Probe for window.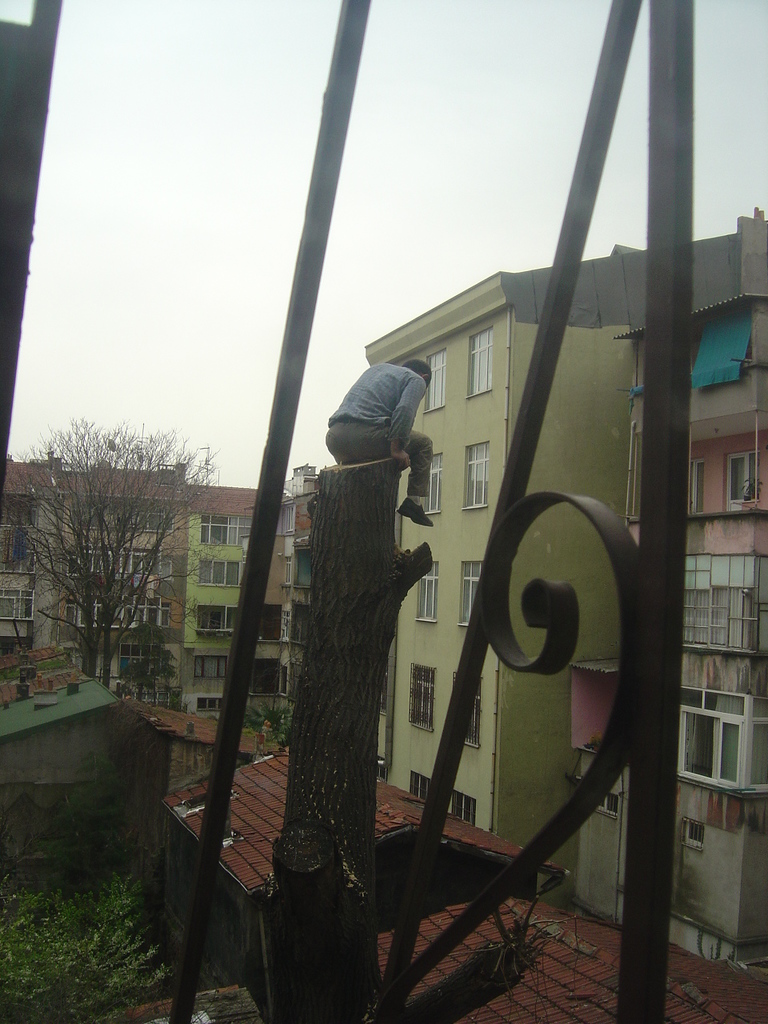
Probe result: l=450, t=674, r=486, b=749.
